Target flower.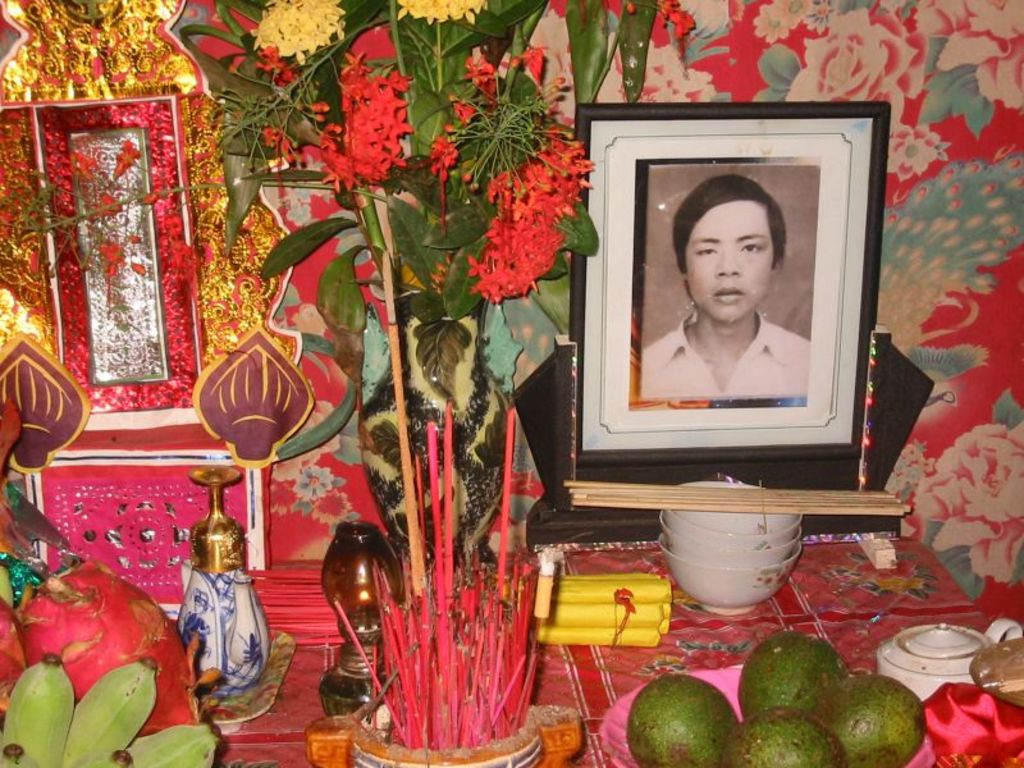
Target region: x1=911 y1=419 x2=1023 y2=585.
